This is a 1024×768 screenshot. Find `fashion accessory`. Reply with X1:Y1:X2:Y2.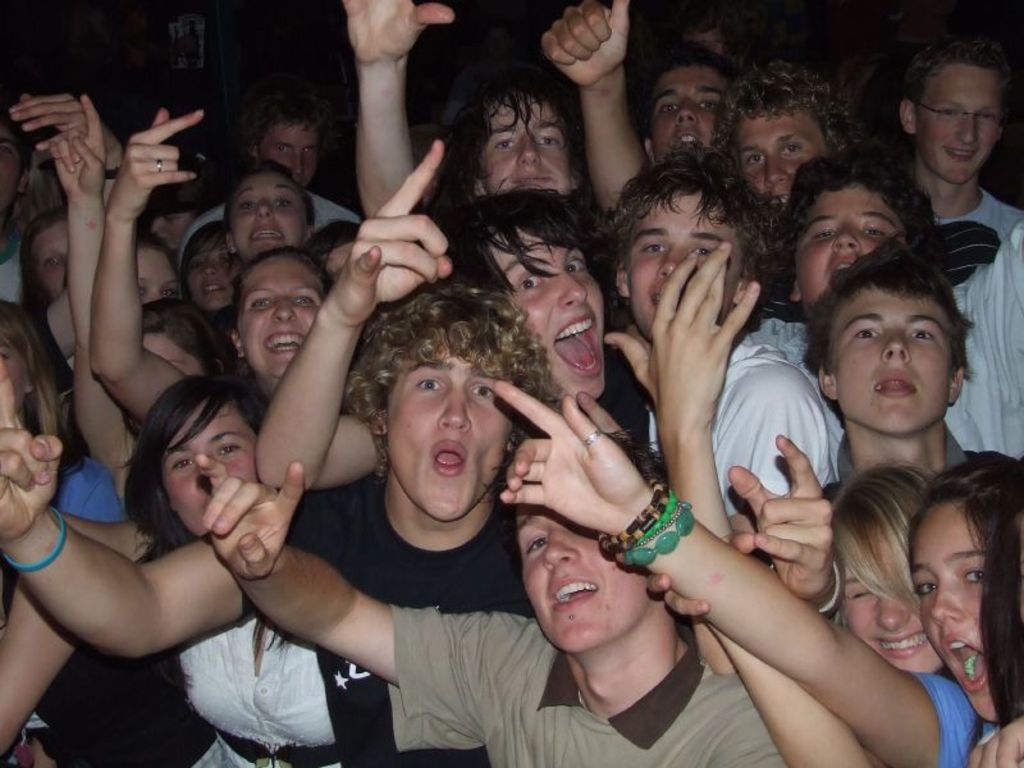
617:503:695:573.
